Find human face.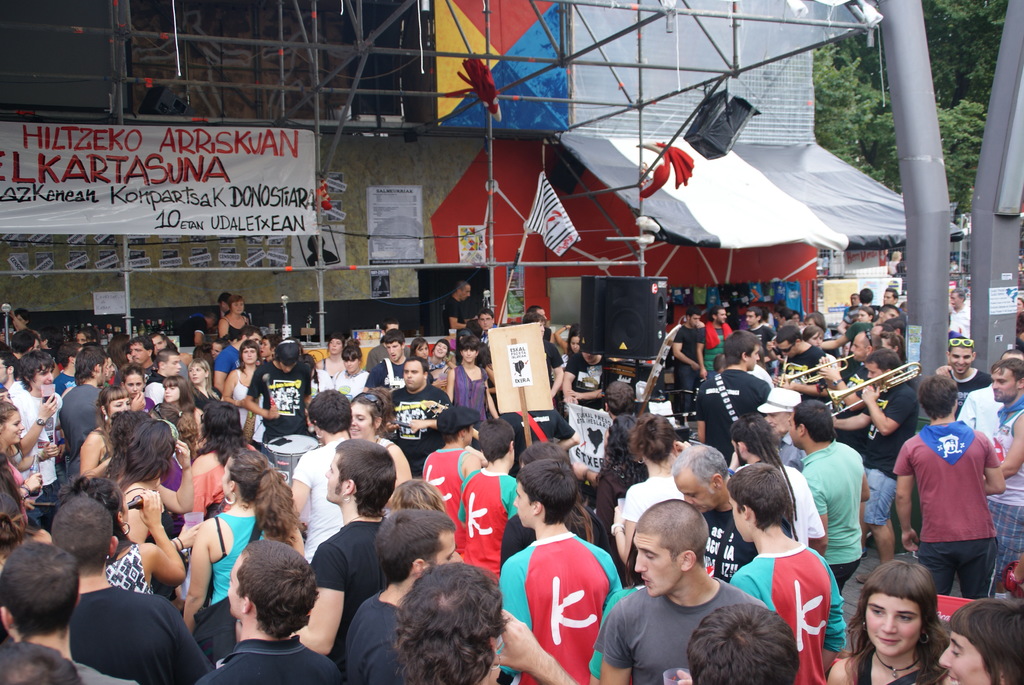
bbox(234, 305, 244, 314).
